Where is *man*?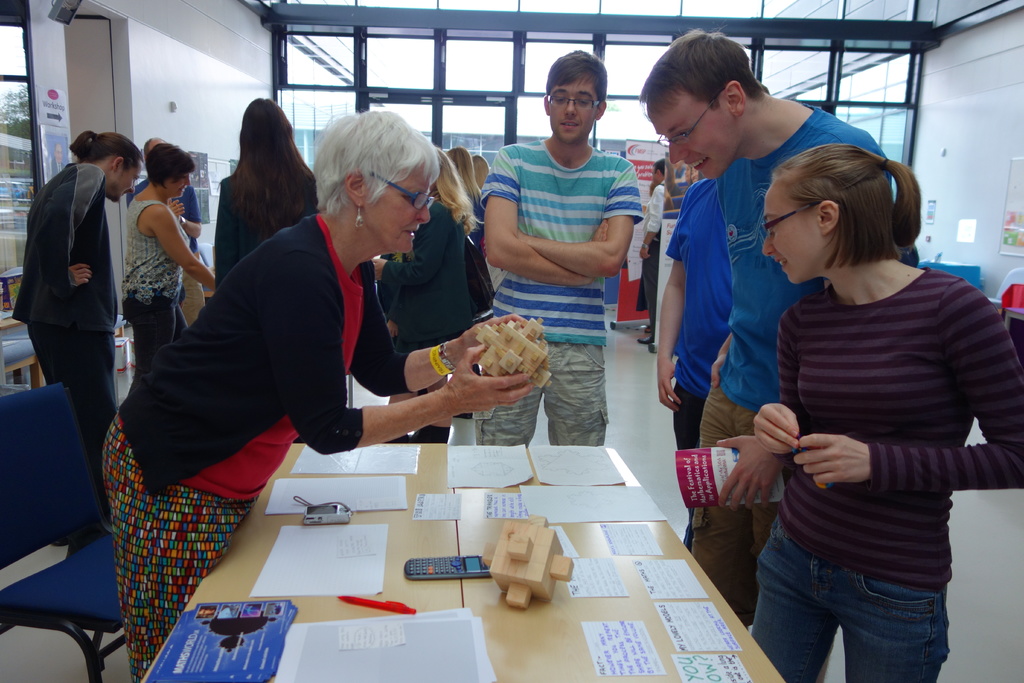
476 47 644 441.
